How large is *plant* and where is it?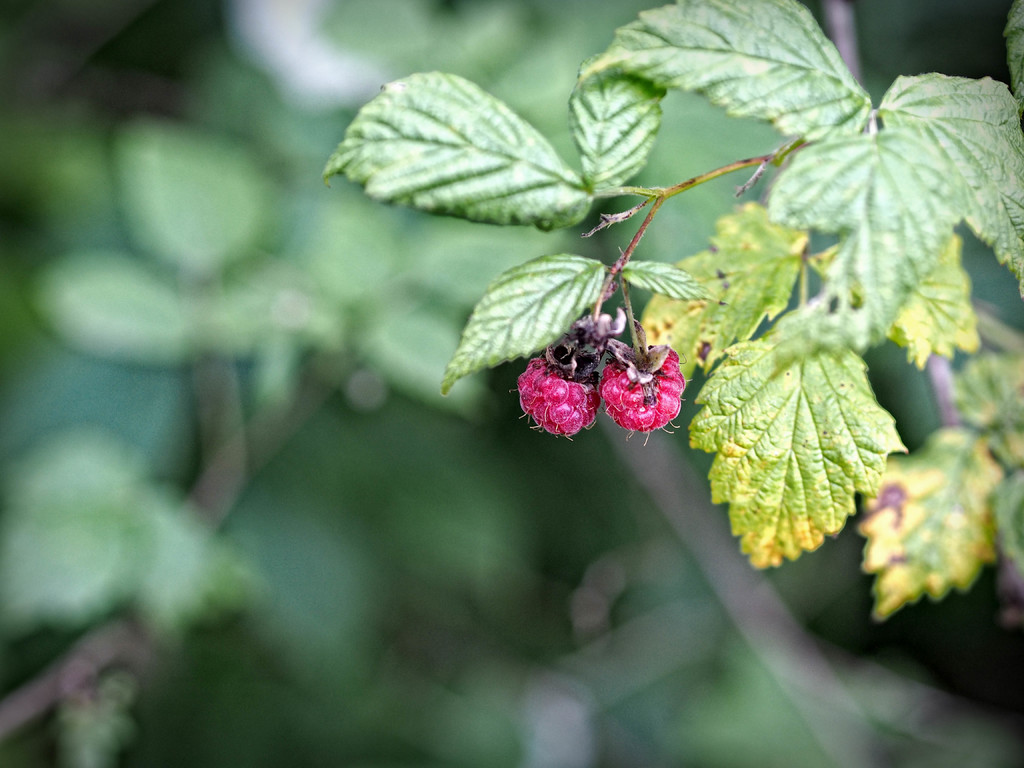
Bounding box: crop(315, 0, 1023, 620).
